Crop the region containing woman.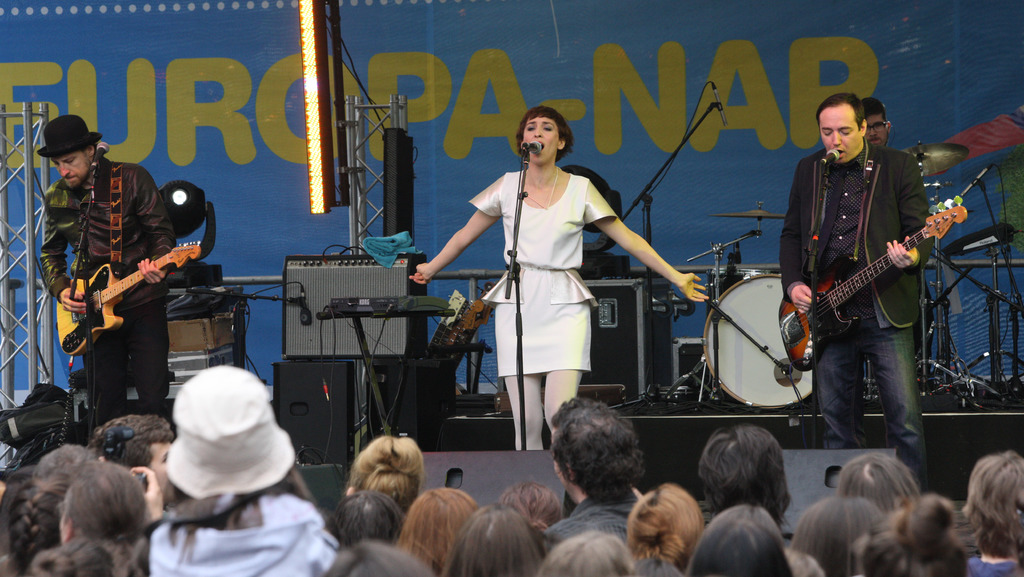
Crop region: bbox=(409, 105, 710, 450).
